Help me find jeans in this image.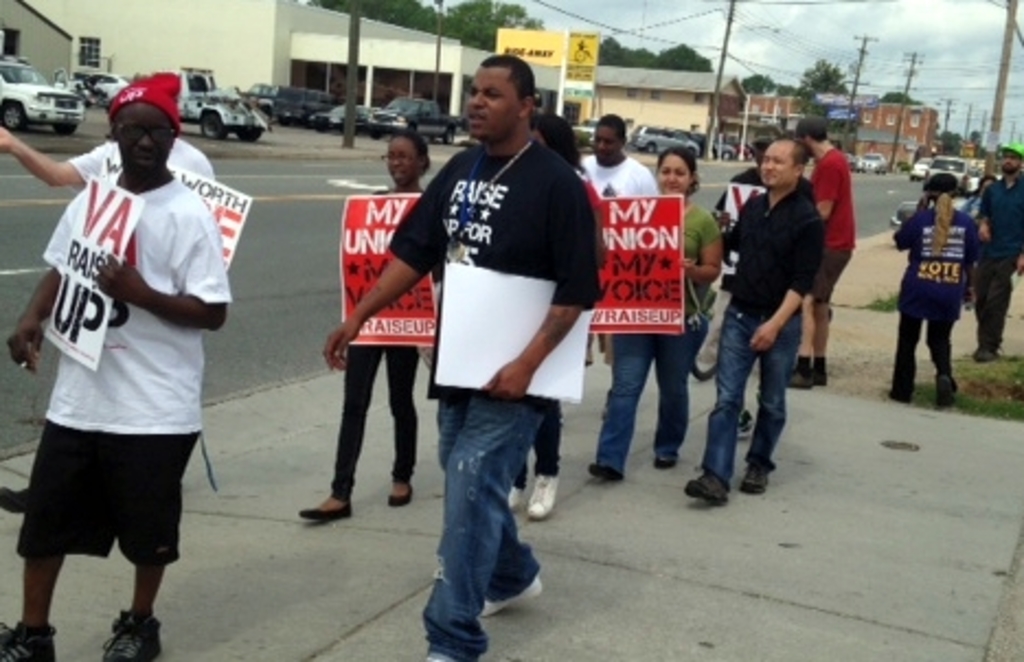
Found it: [329,344,425,498].
